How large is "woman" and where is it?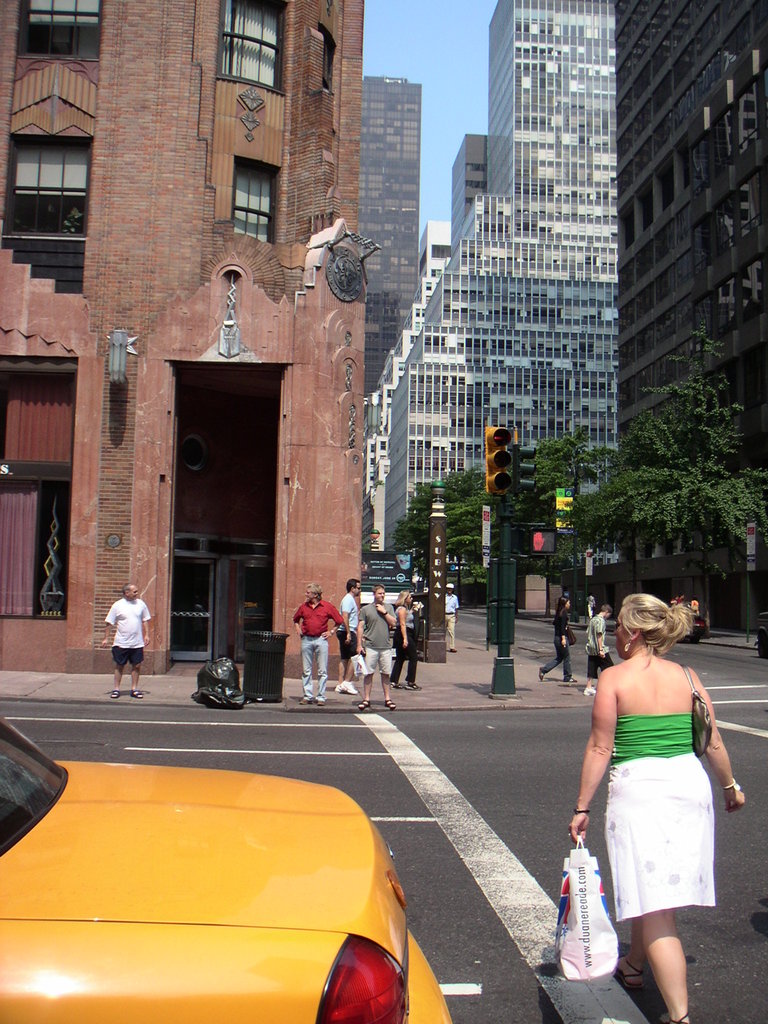
Bounding box: (left=578, top=573, right=739, bottom=989).
